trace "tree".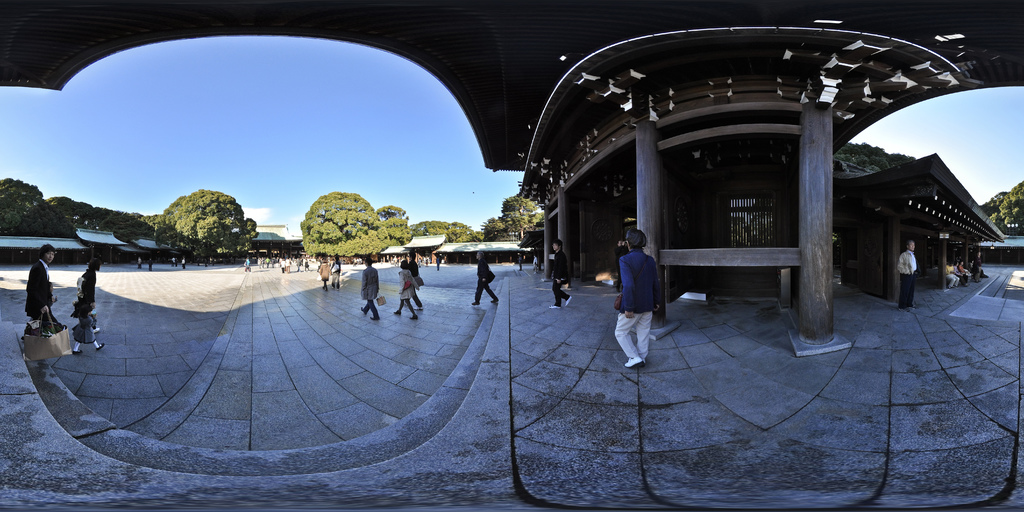
Traced to <region>446, 221, 476, 264</region>.
